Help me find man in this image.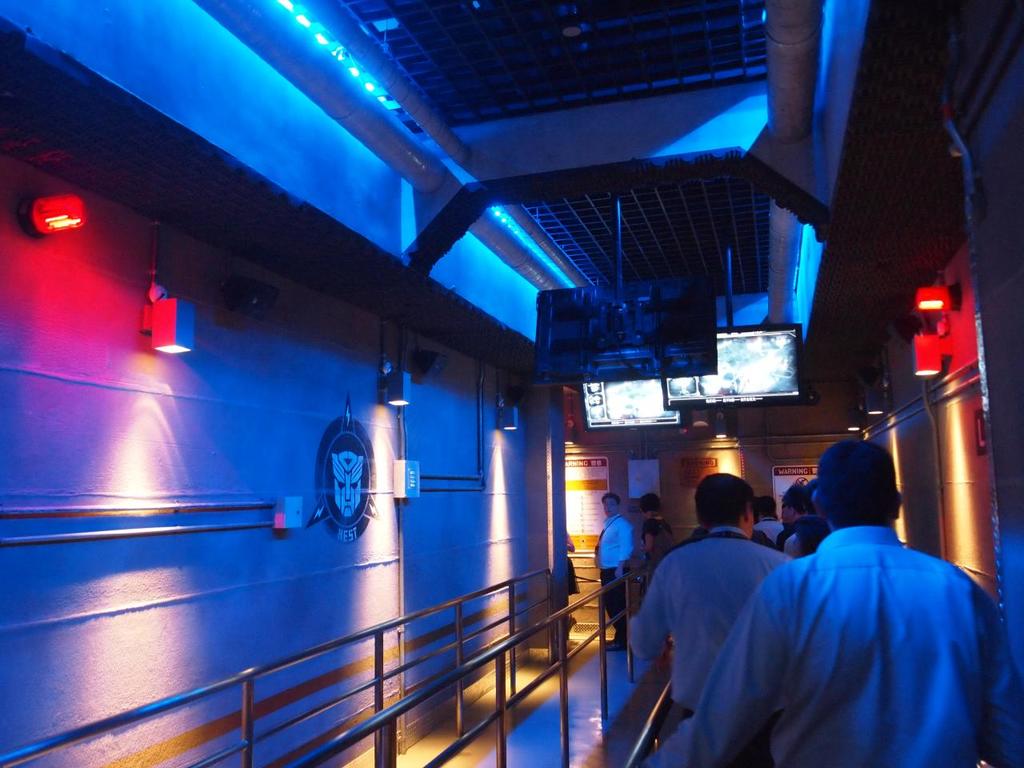
Found it: box(634, 474, 794, 767).
